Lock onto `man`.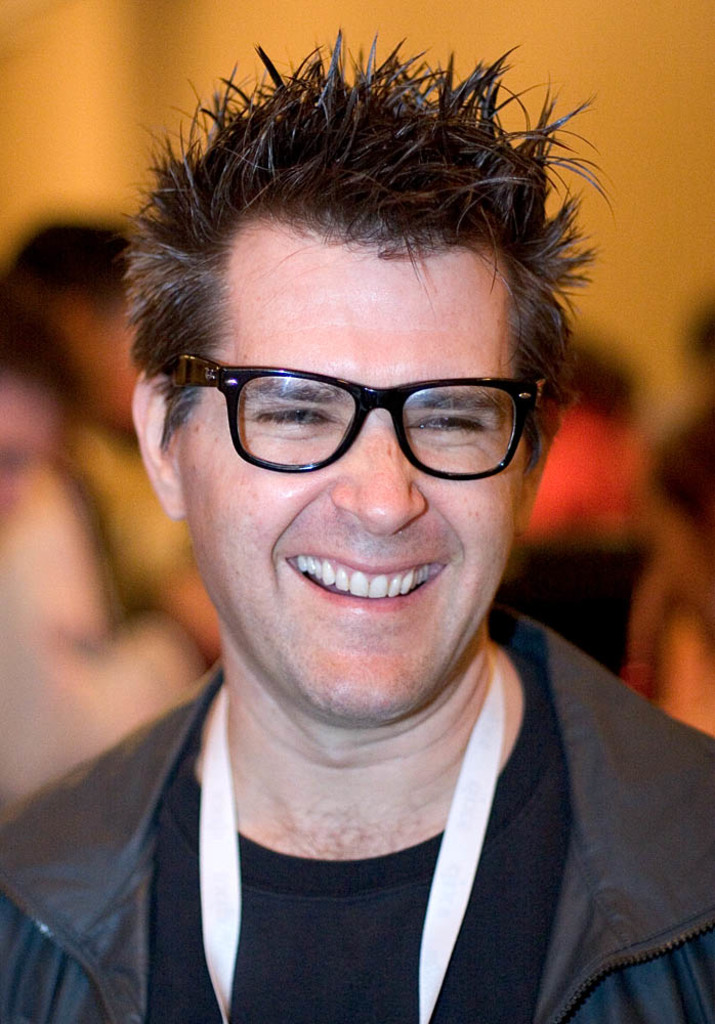
Locked: 0 59 714 1023.
